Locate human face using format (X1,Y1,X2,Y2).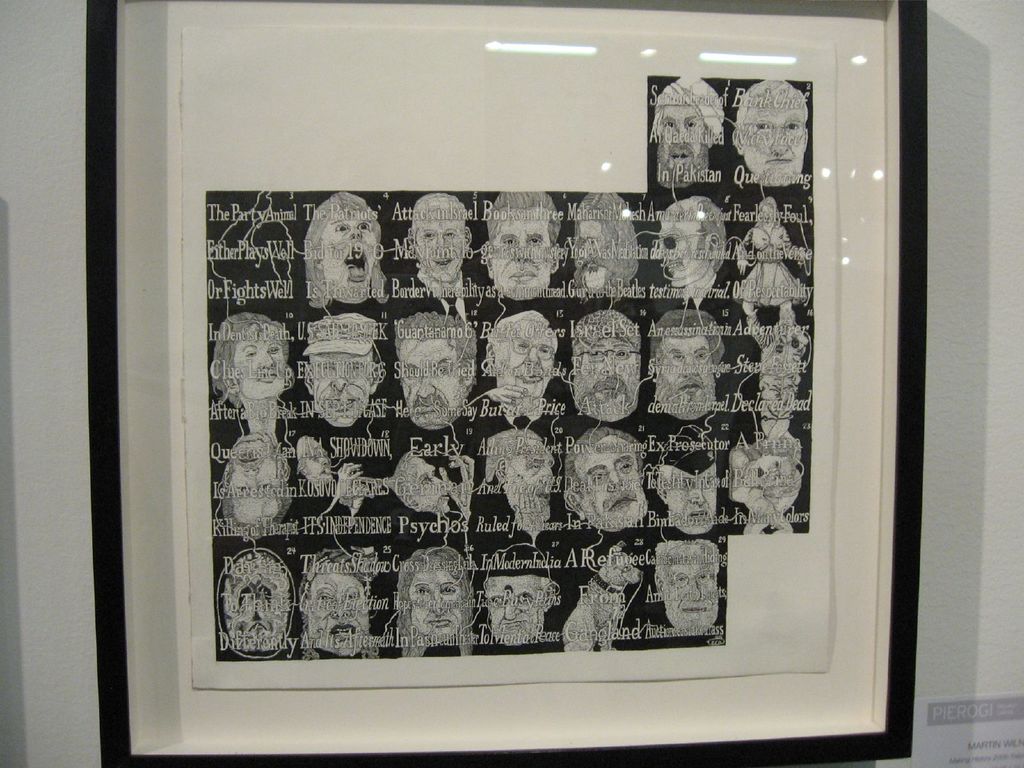
(318,569,361,640).
